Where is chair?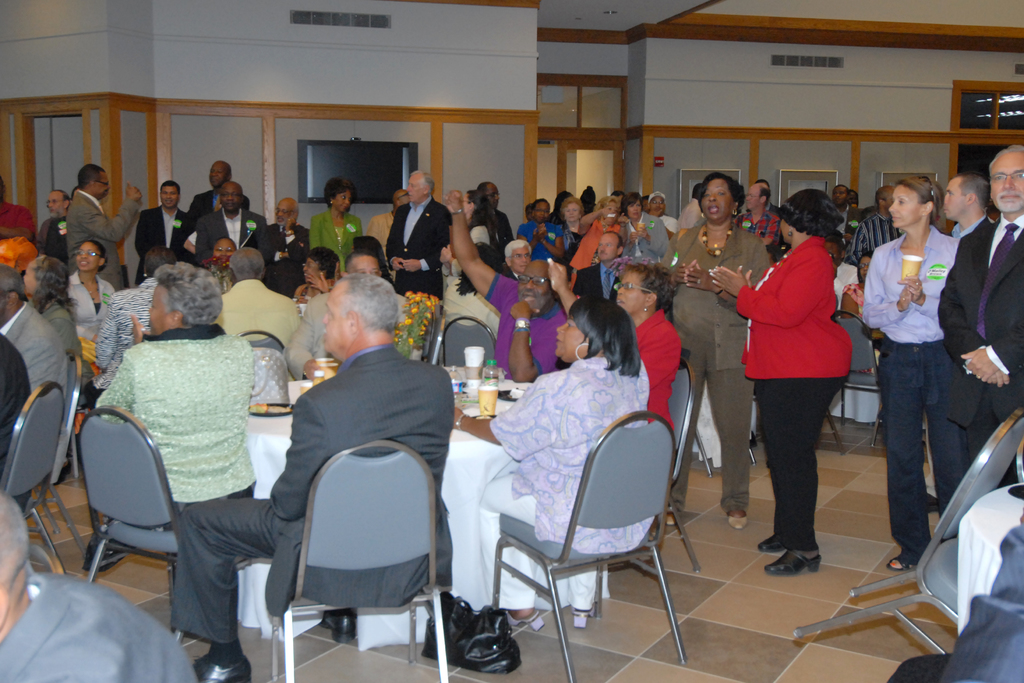
rect(440, 315, 499, 372).
